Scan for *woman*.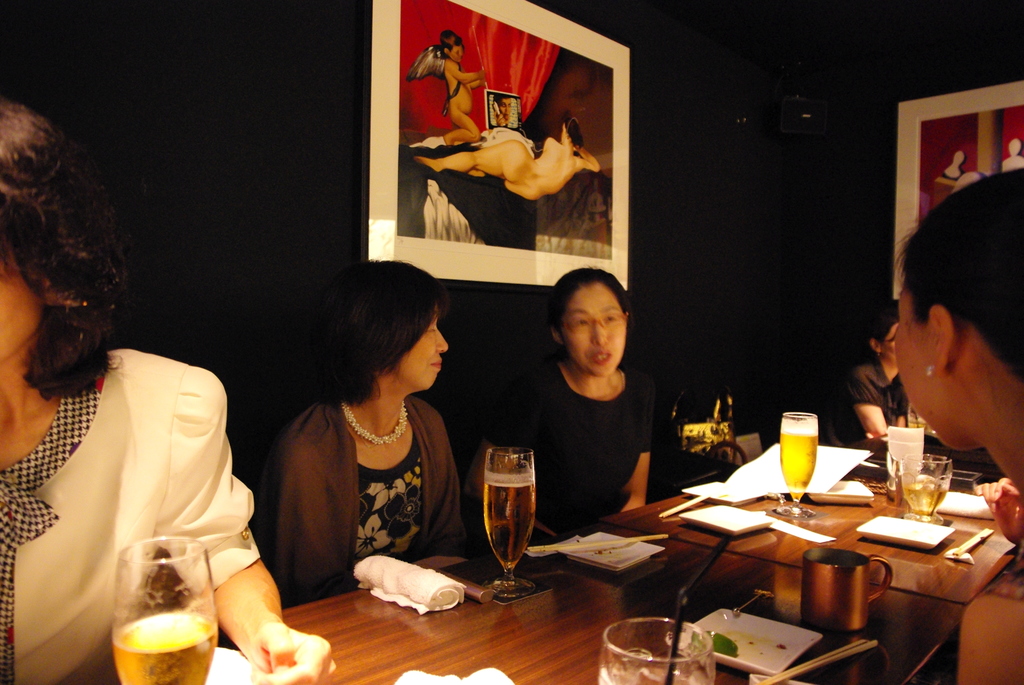
Scan result: select_region(877, 165, 1023, 684).
